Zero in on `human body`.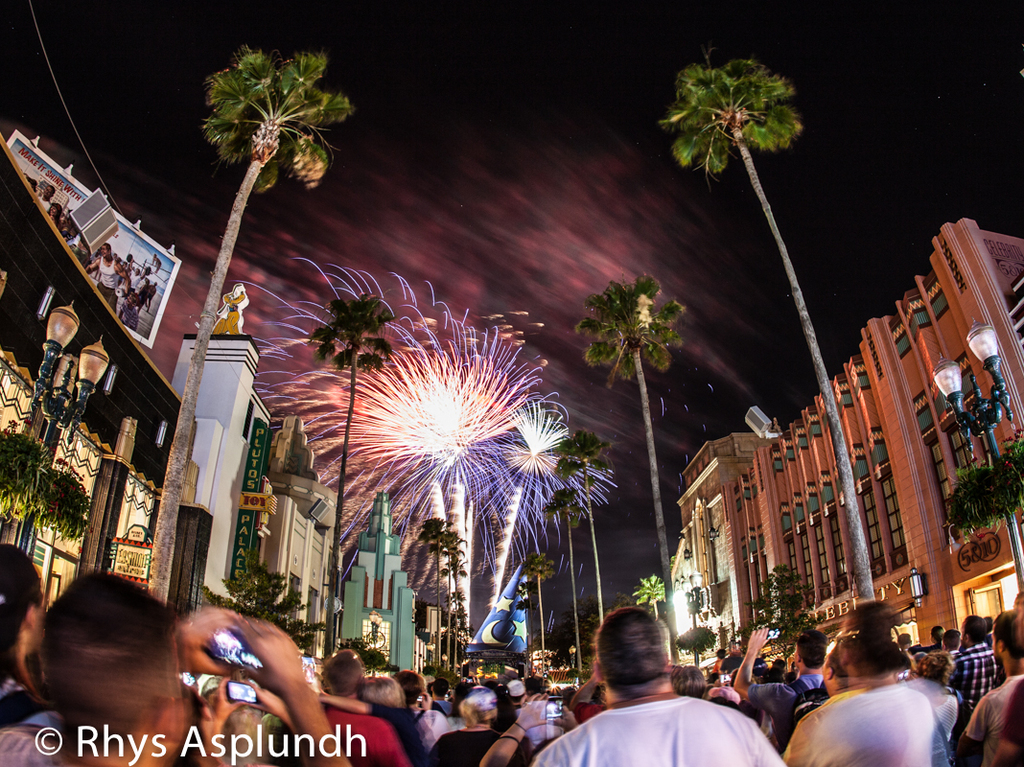
Zeroed in: (0, 558, 47, 711).
